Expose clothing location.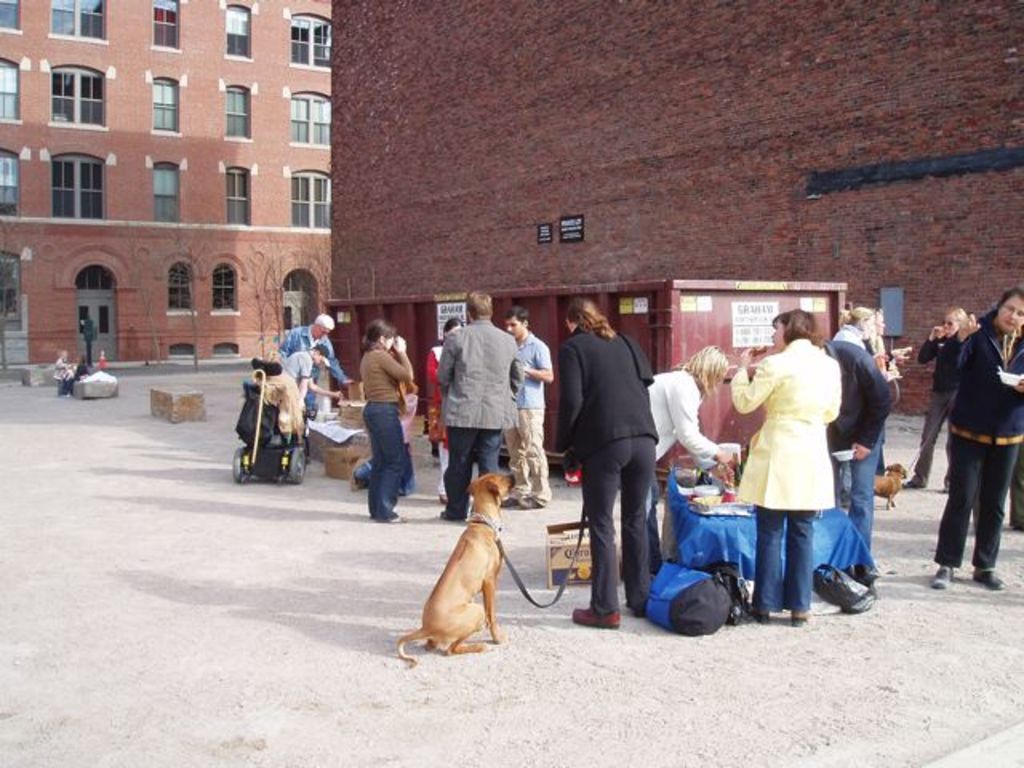
Exposed at locate(496, 330, 554, 490).
